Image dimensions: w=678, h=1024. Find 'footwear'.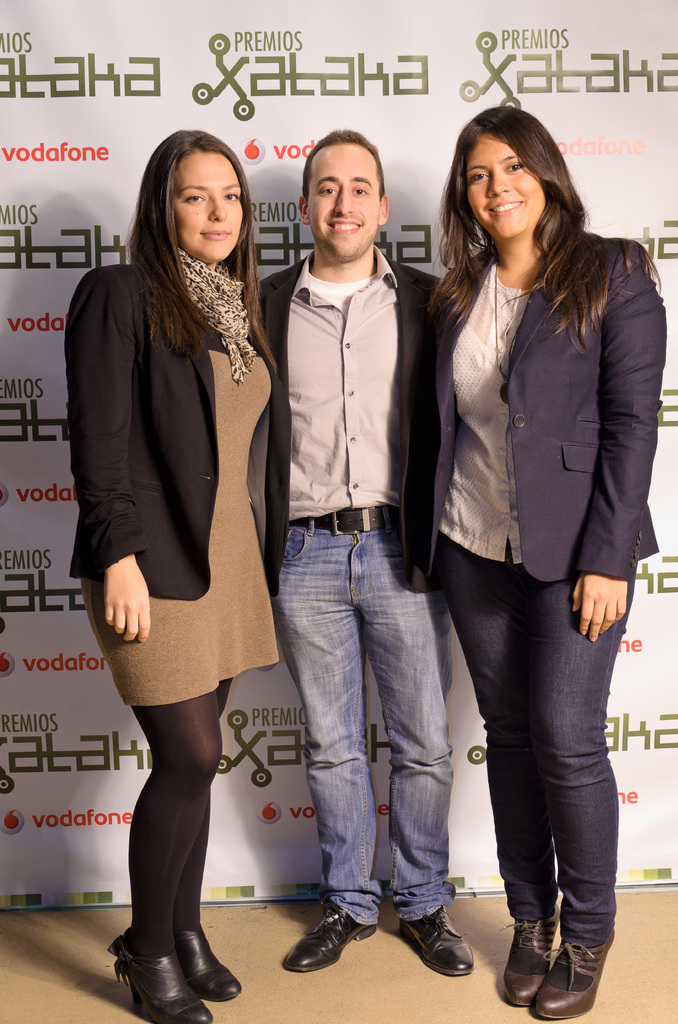
(left=282, top=892, right=380, bottom=970).
